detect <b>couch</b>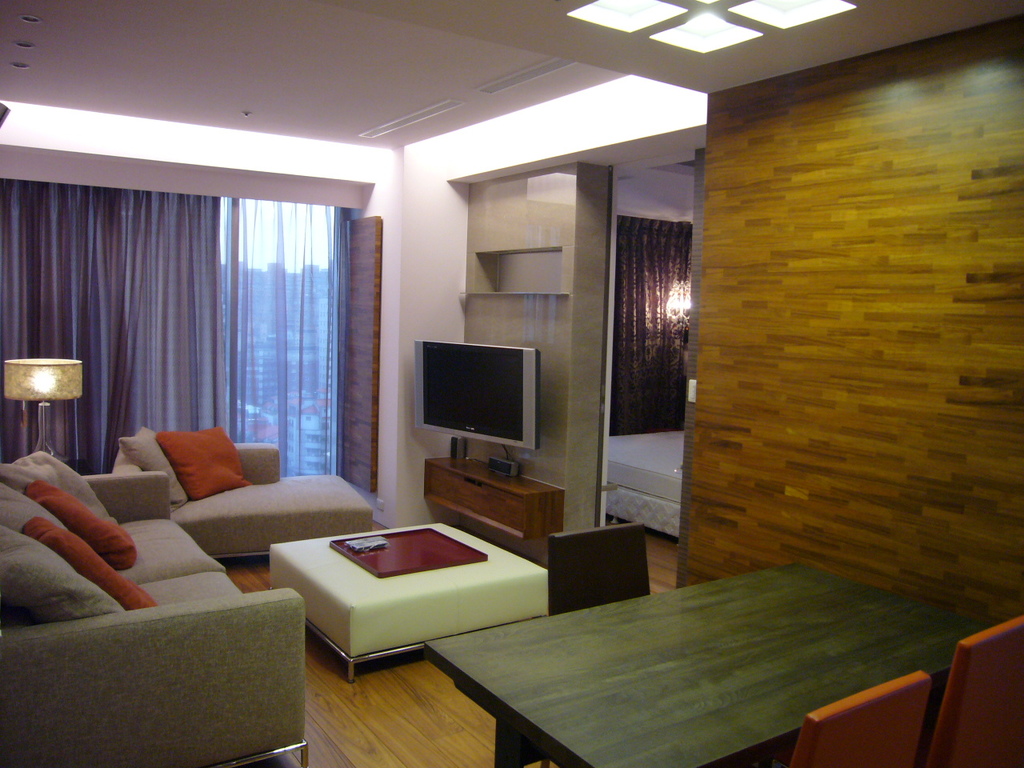
region(0, 447, 312, 767)
